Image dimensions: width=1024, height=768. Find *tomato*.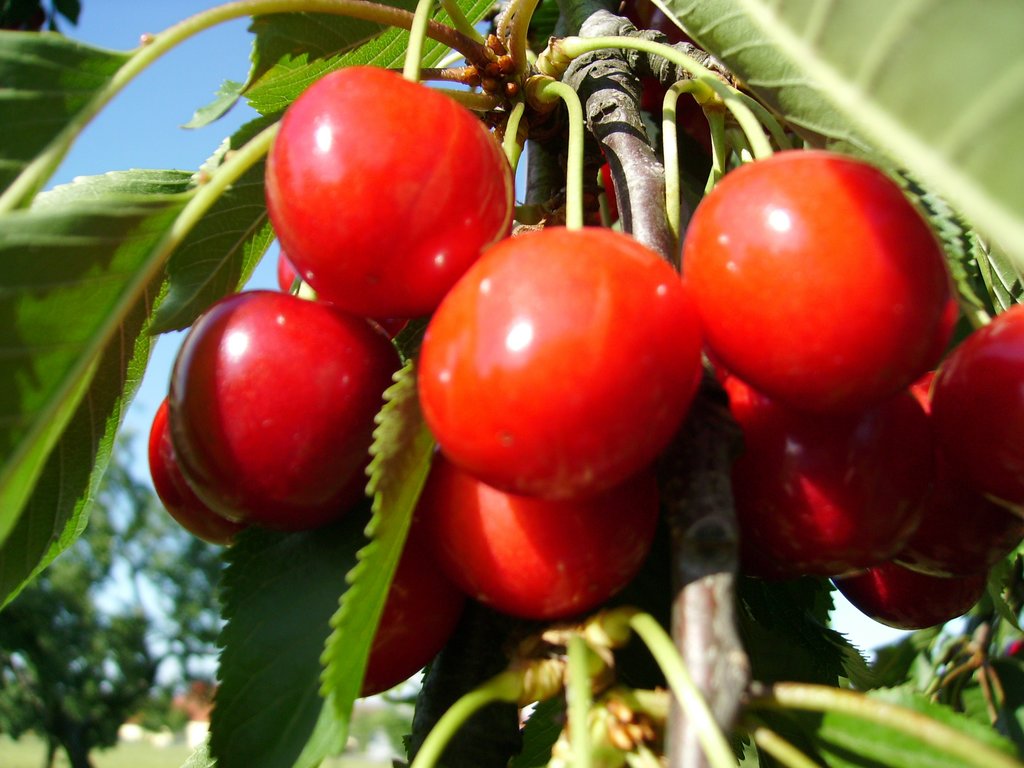
(x1=355, y1=537, x2=465, y2=697).
